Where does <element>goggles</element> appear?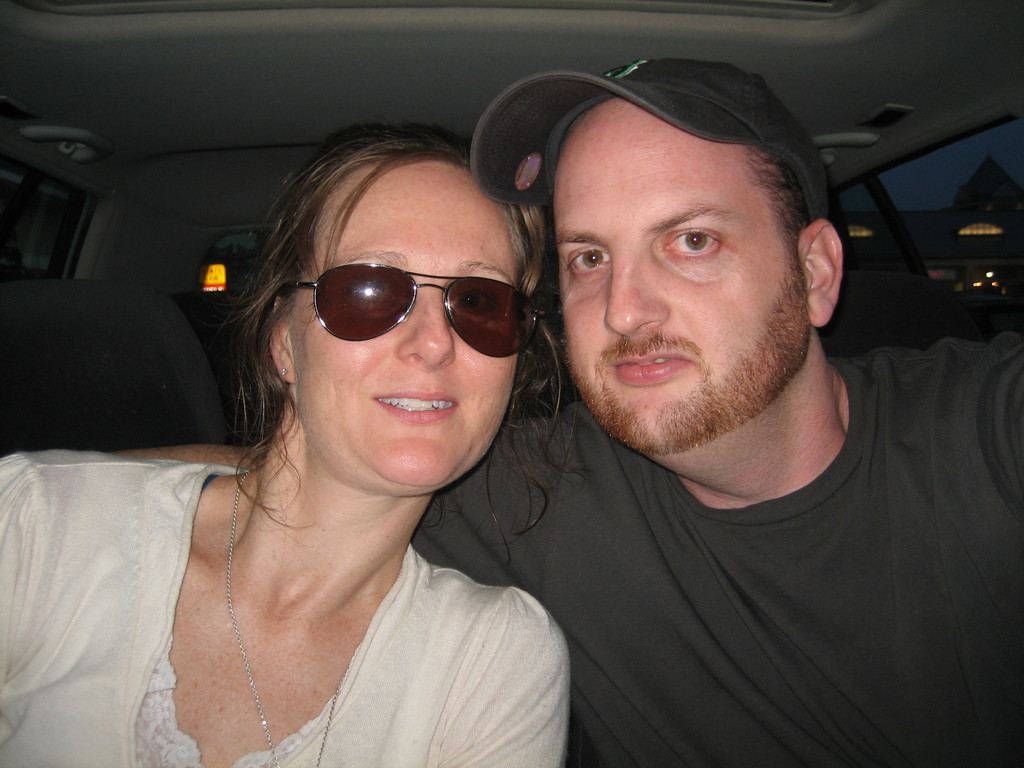
Appears at 290:252:545:348.
